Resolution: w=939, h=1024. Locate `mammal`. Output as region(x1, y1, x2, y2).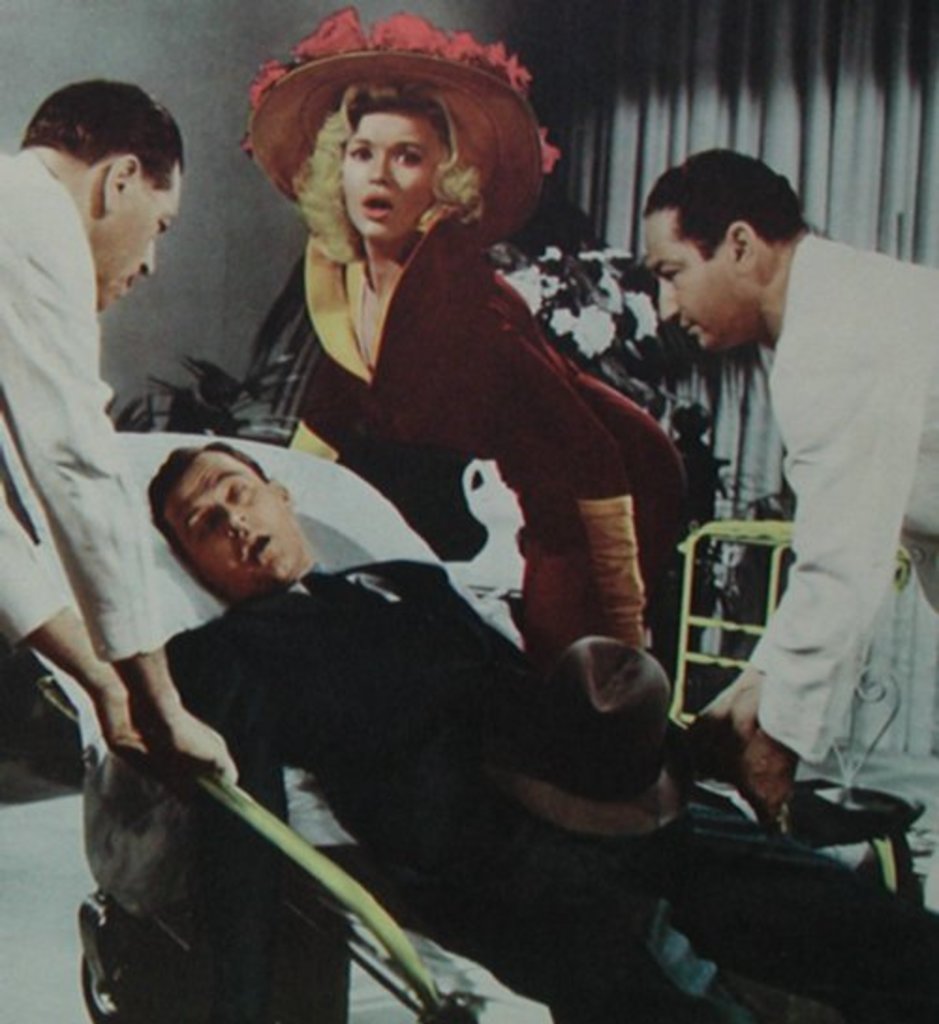
region(640, 139, 937, 810).
